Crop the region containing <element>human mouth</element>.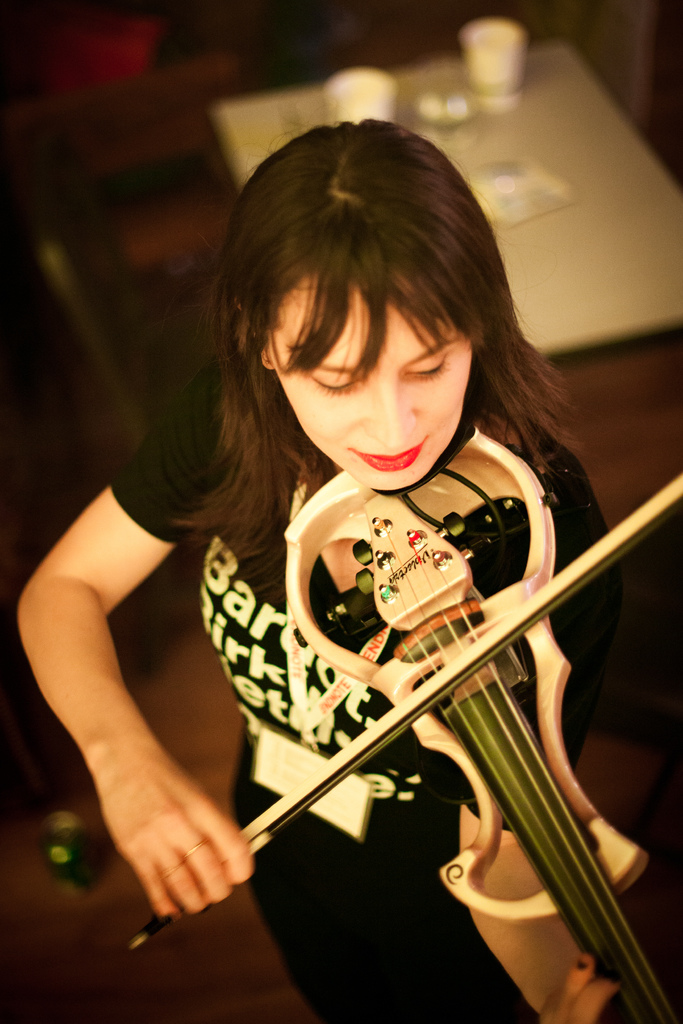
Crop region: (left=348, top=441, right=430, bottom=472).
